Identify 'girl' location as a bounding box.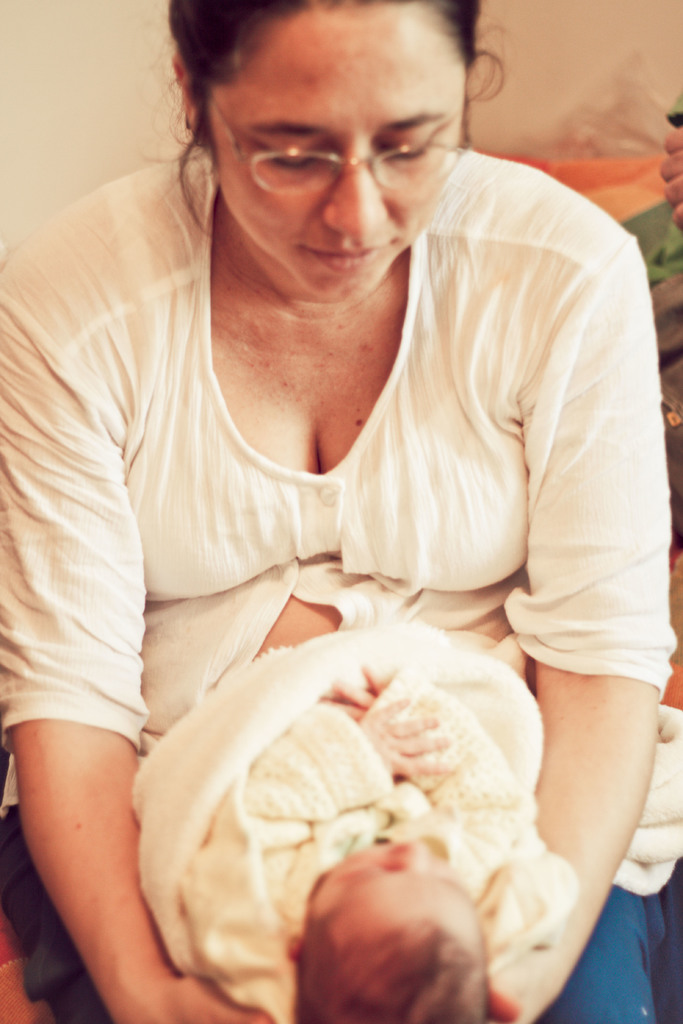
BBox(136, 563, 578, 1023).
